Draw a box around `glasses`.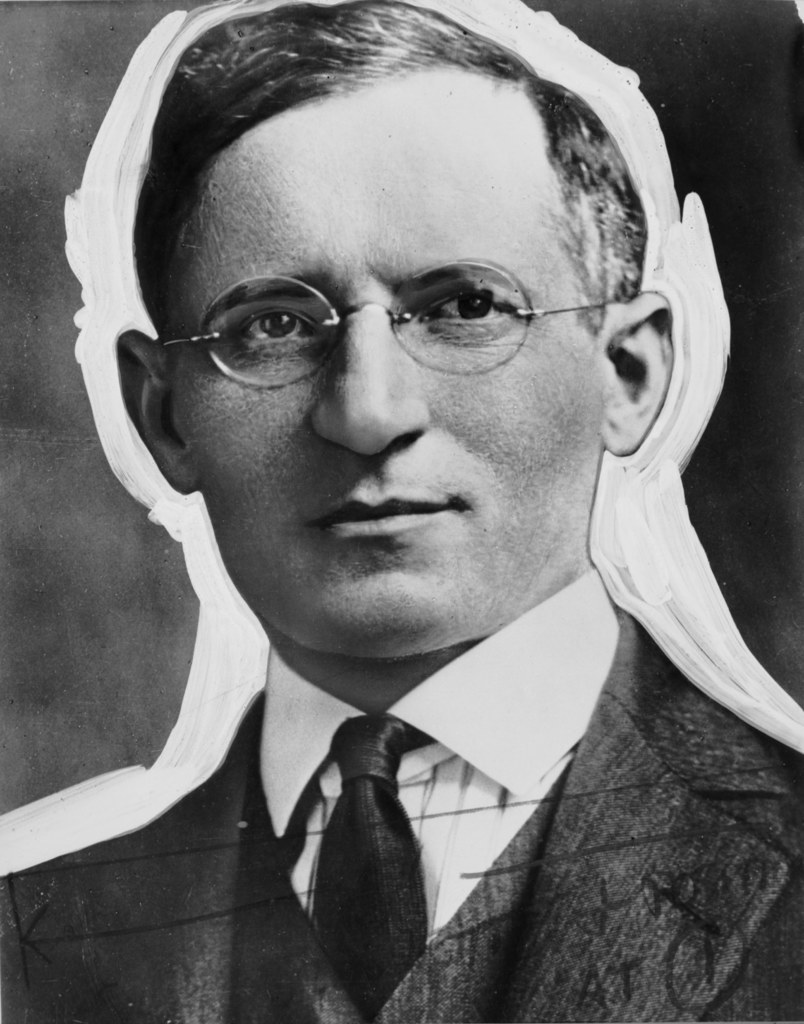
bbox(157, 246, 618, 399).
